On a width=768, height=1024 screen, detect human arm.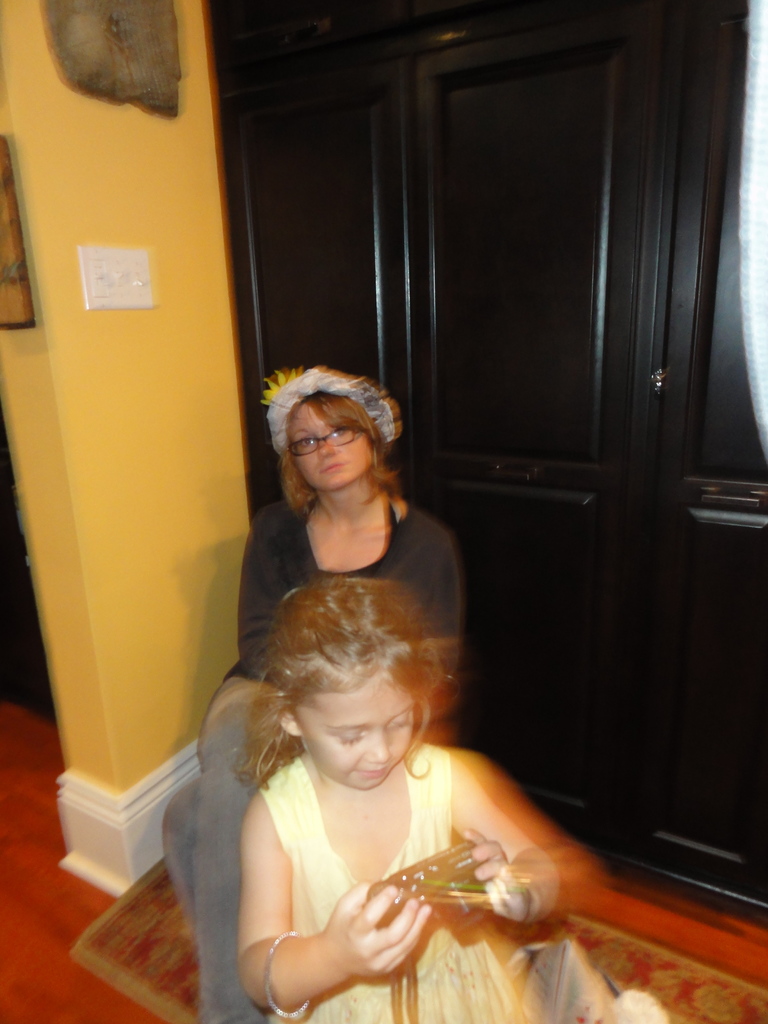
<box>242,844,439,1014</box>.
